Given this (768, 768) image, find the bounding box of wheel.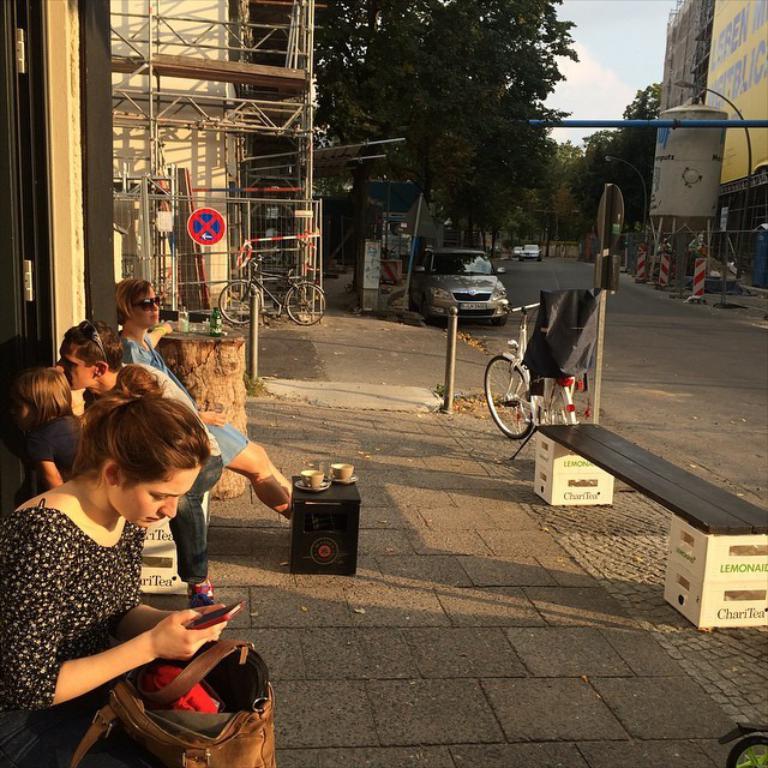
218,280,263,328.
